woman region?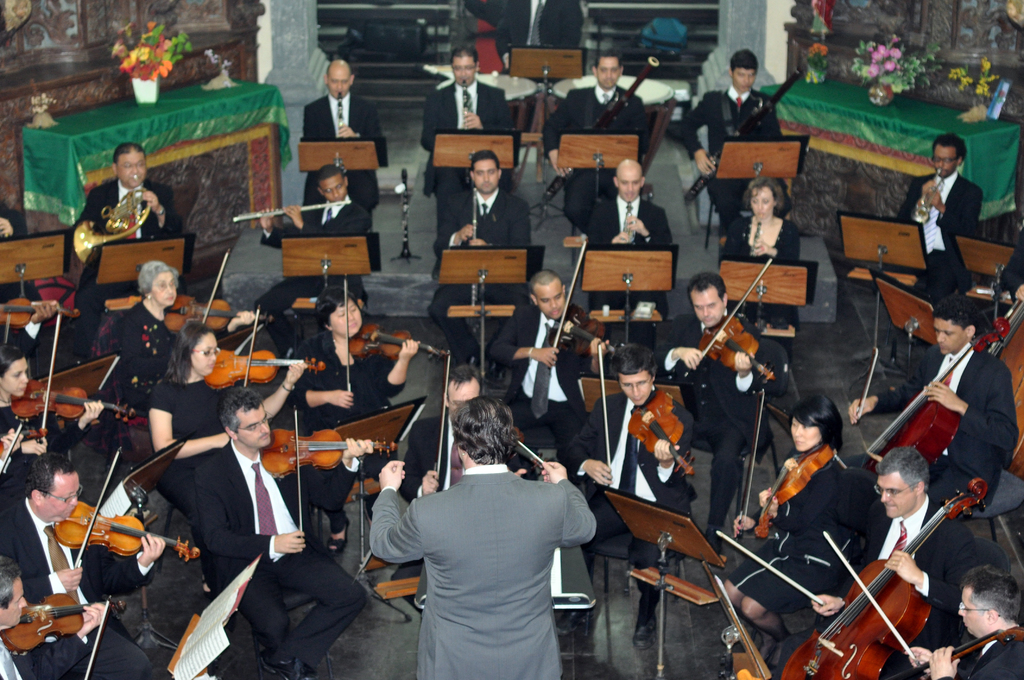
<region>722, 175, 803, 323</region>
